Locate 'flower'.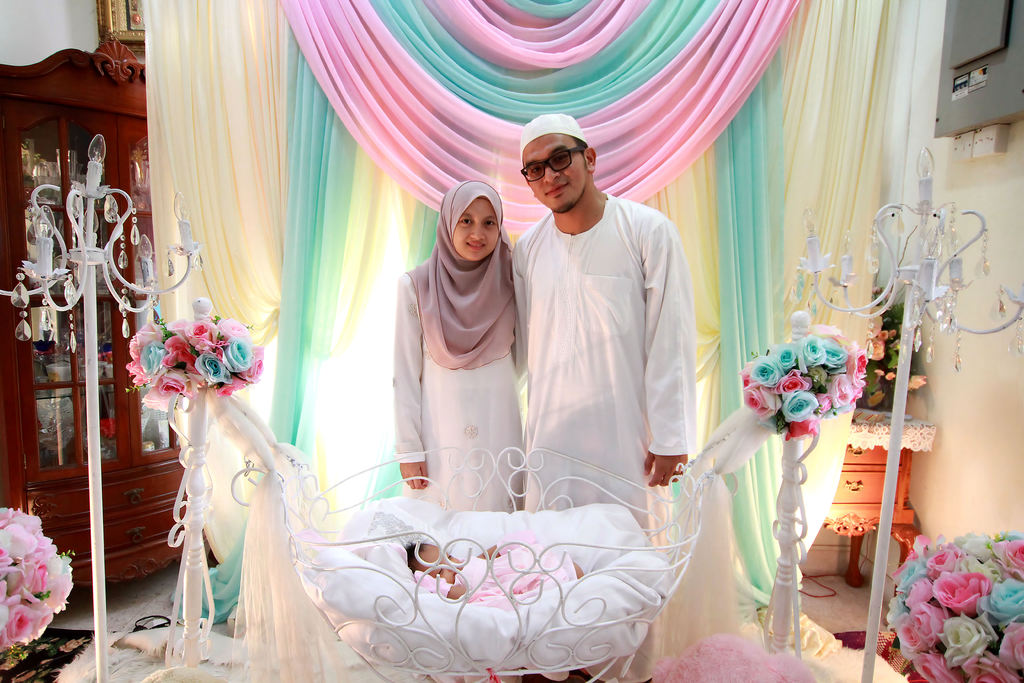
Bounding box: <bbox>906, 371, 929, 396</bbox>.
